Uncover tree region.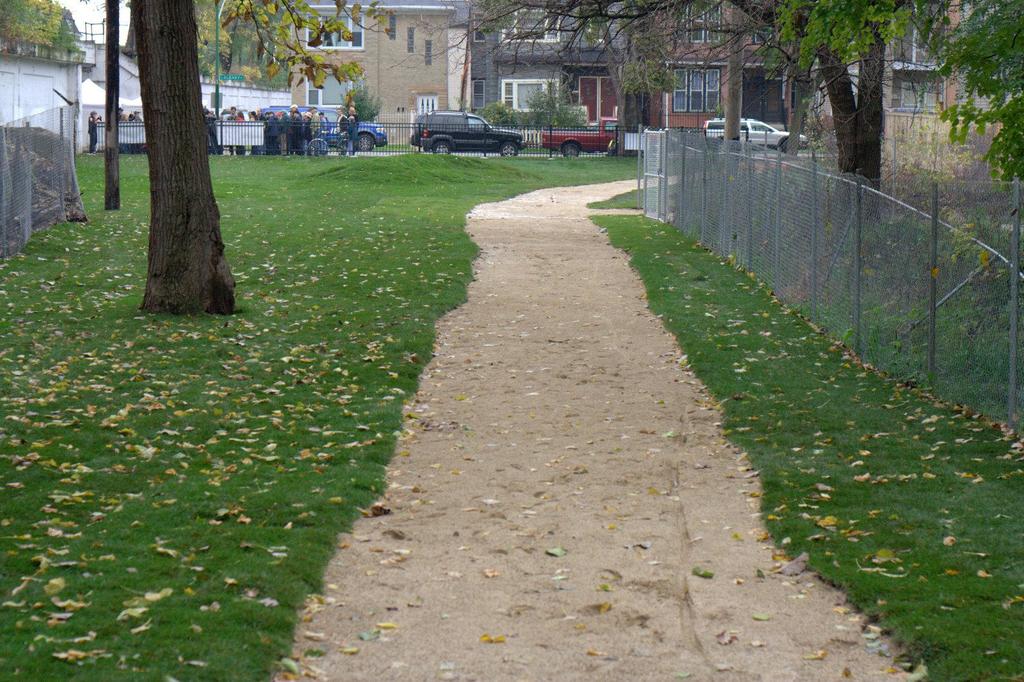
Uncovered: l=100, t=0, r=124, b=215.
